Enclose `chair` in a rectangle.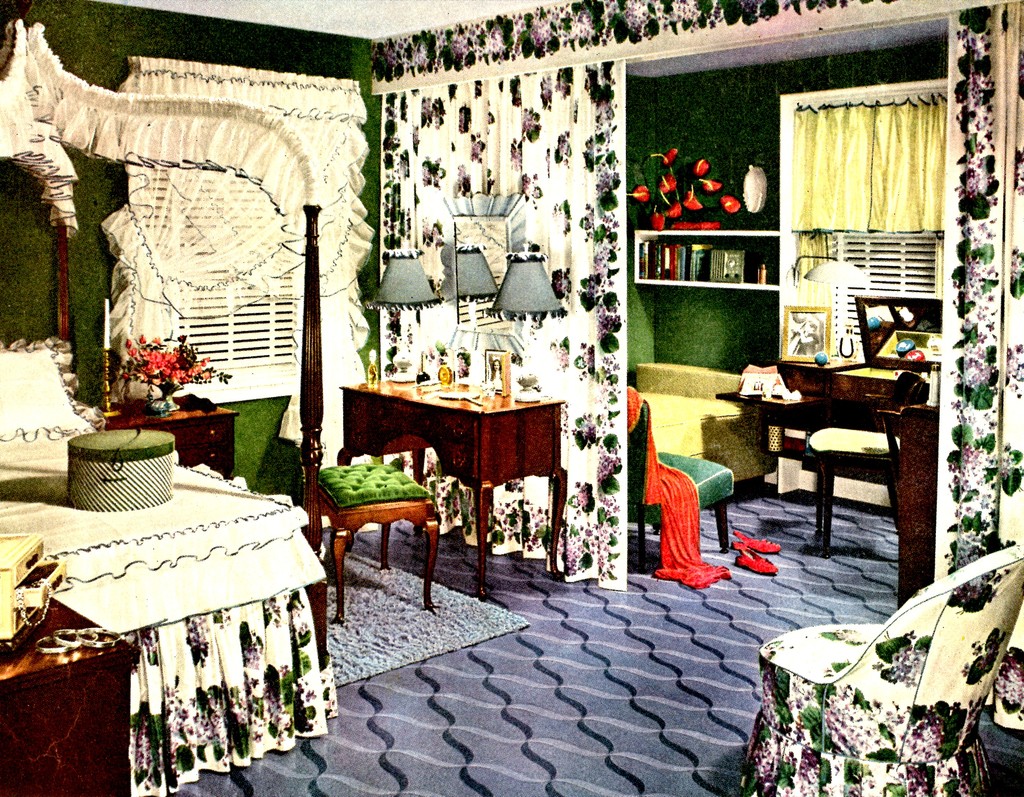
(left=786, top=398, right=924, bottom=529).
